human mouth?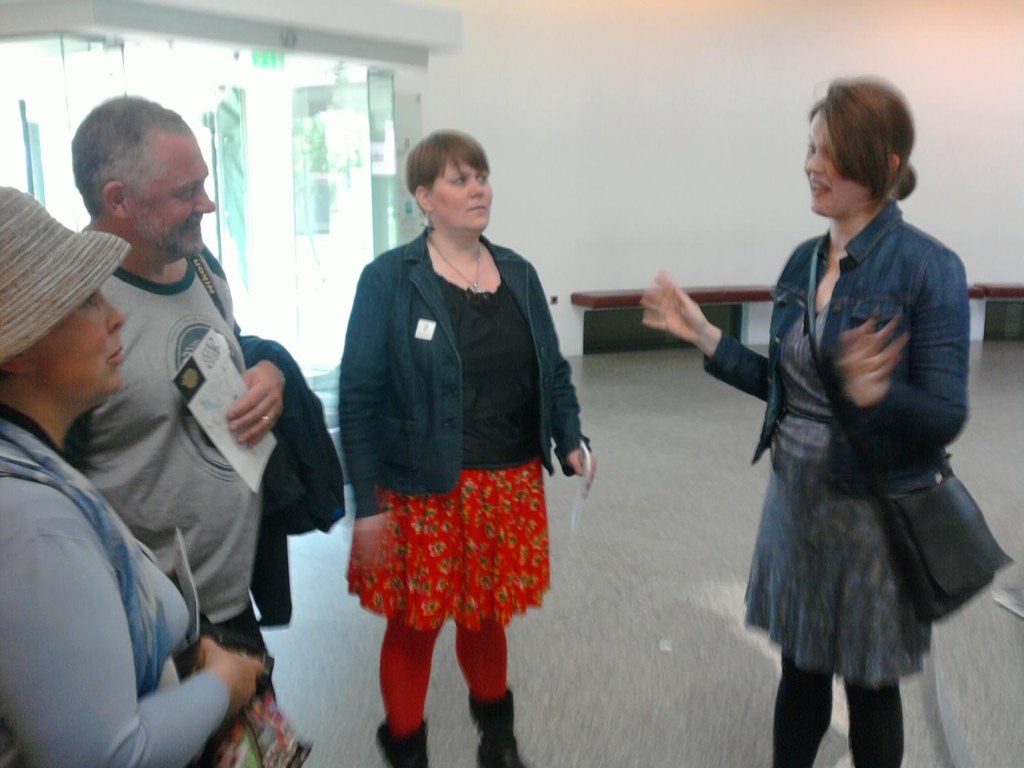
185/219/205/235
